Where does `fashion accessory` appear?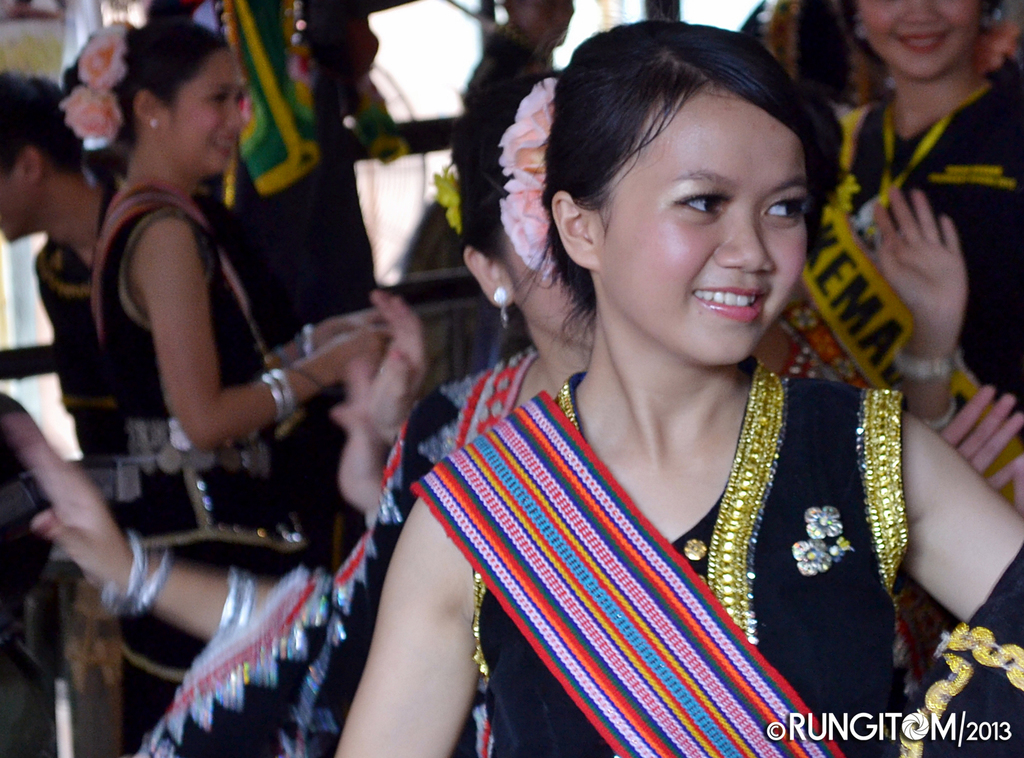
Appears at l=152, t=116, r=162, b=133.
